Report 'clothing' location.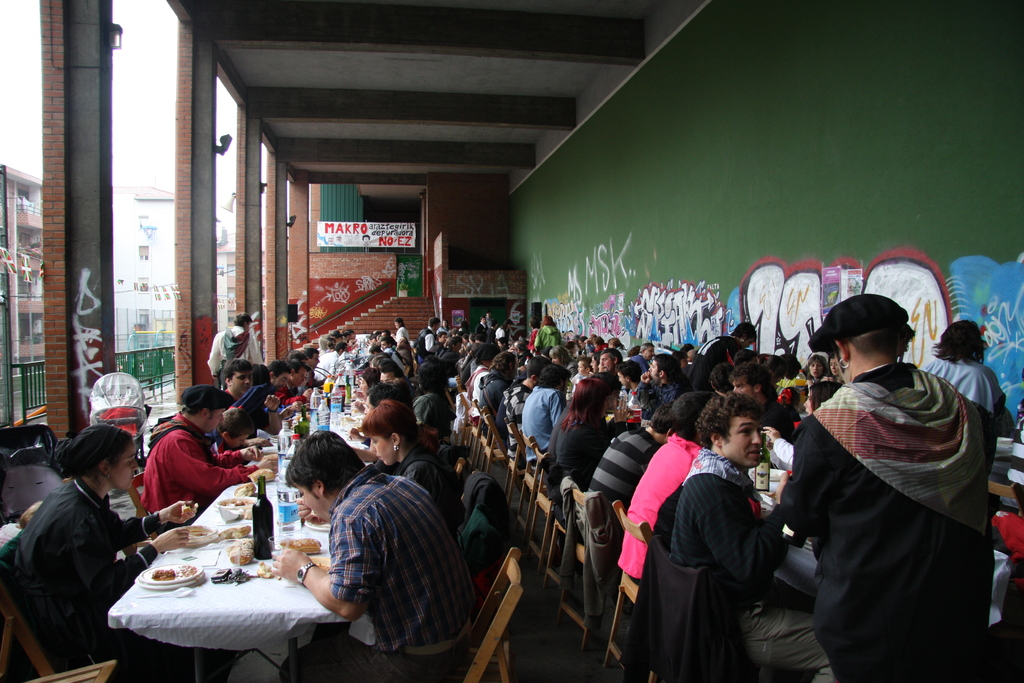
Report: [916, 357, 1007, 470].
